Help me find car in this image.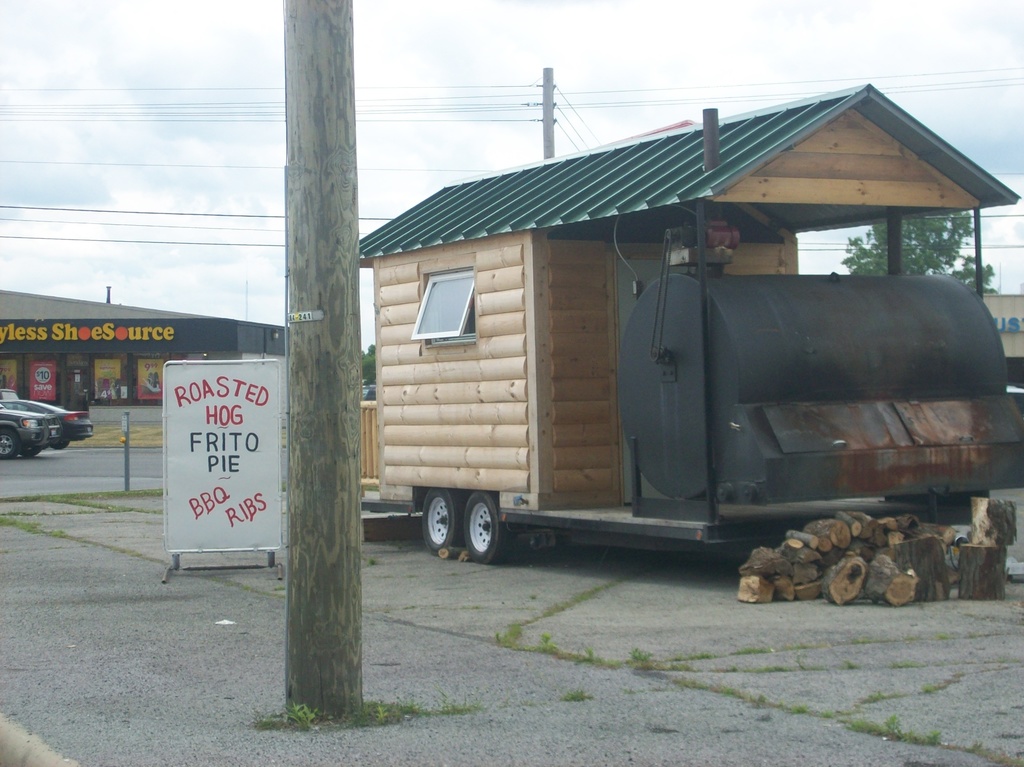
Found it: (x1=0, y1=412, x2=55, y2=456).
